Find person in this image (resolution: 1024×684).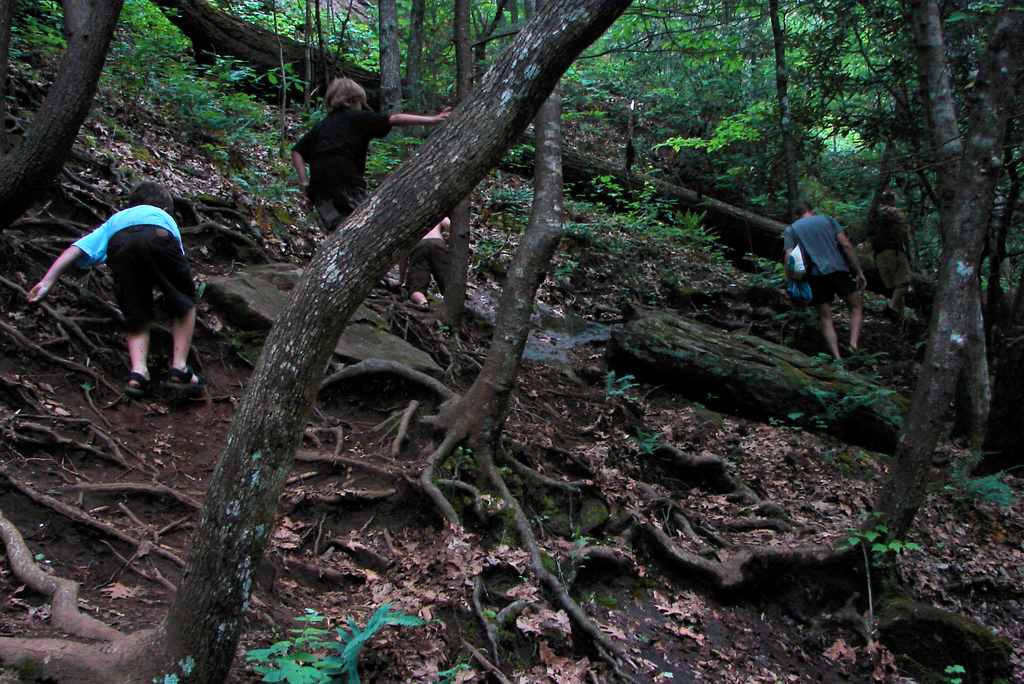
[left=291, top=78, right=451, bottom=233].
